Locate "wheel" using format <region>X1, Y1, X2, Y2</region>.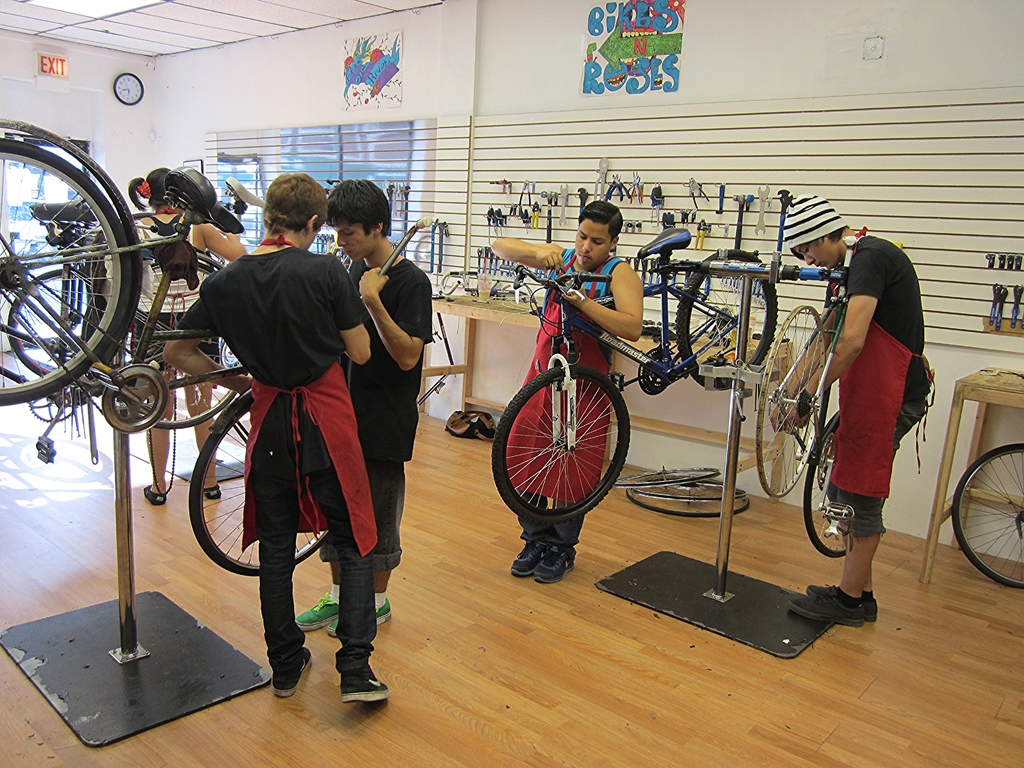
<region>669, 243, 784, 385</region>.
